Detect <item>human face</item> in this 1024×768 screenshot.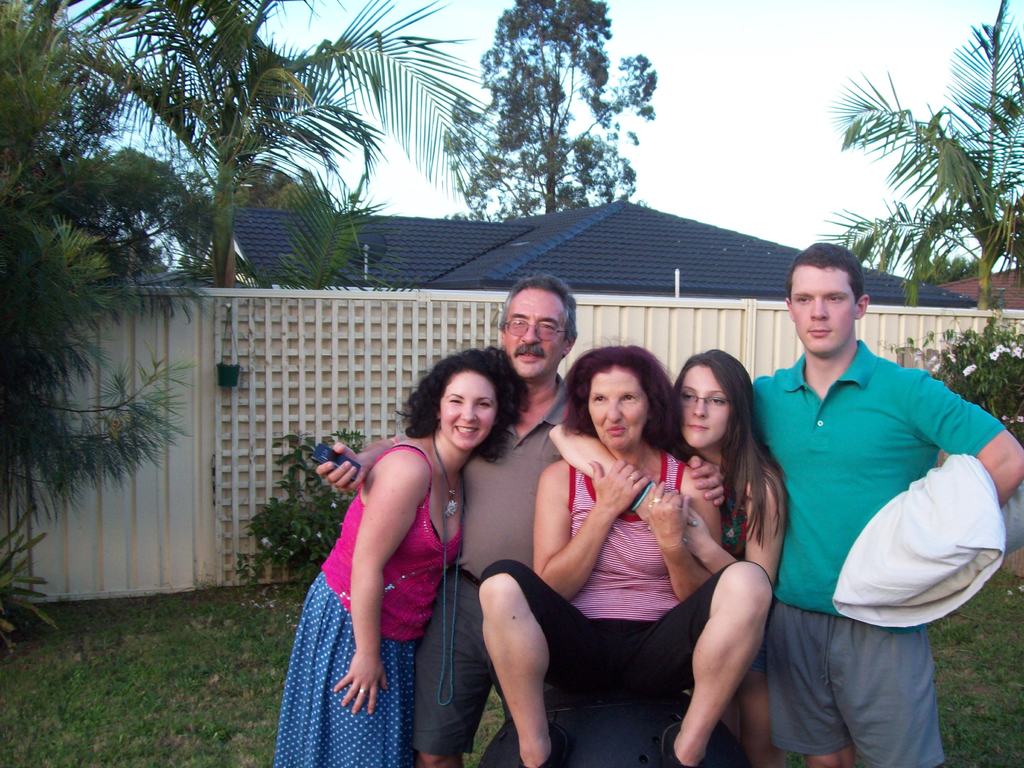
Detection: (438, 369, 500, 446).
